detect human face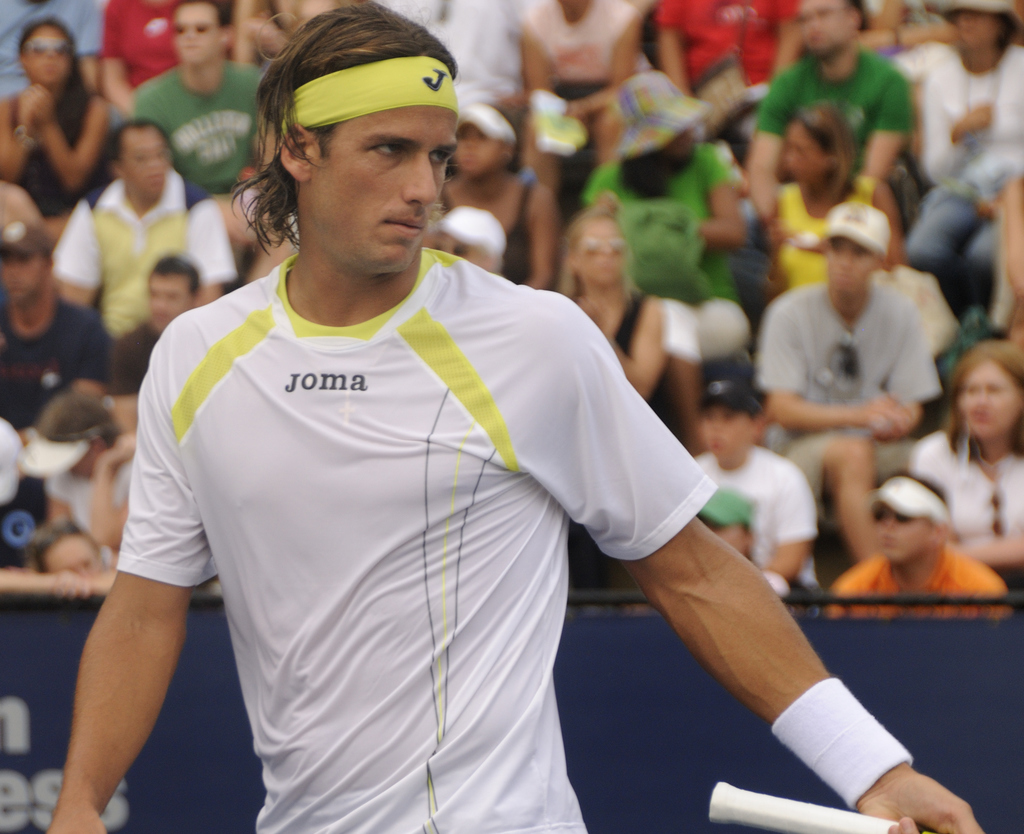
bbox(173, 3, 219, 63)
